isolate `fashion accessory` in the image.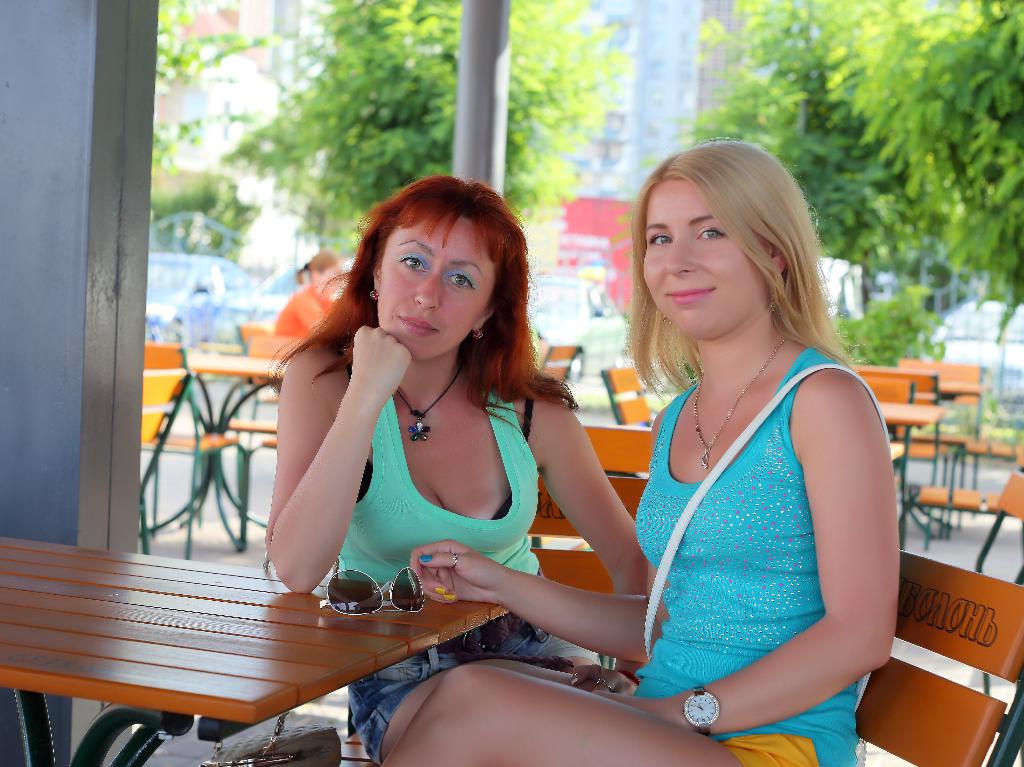
Isolated region: left=394, top=370, right=467, bottom=443.
